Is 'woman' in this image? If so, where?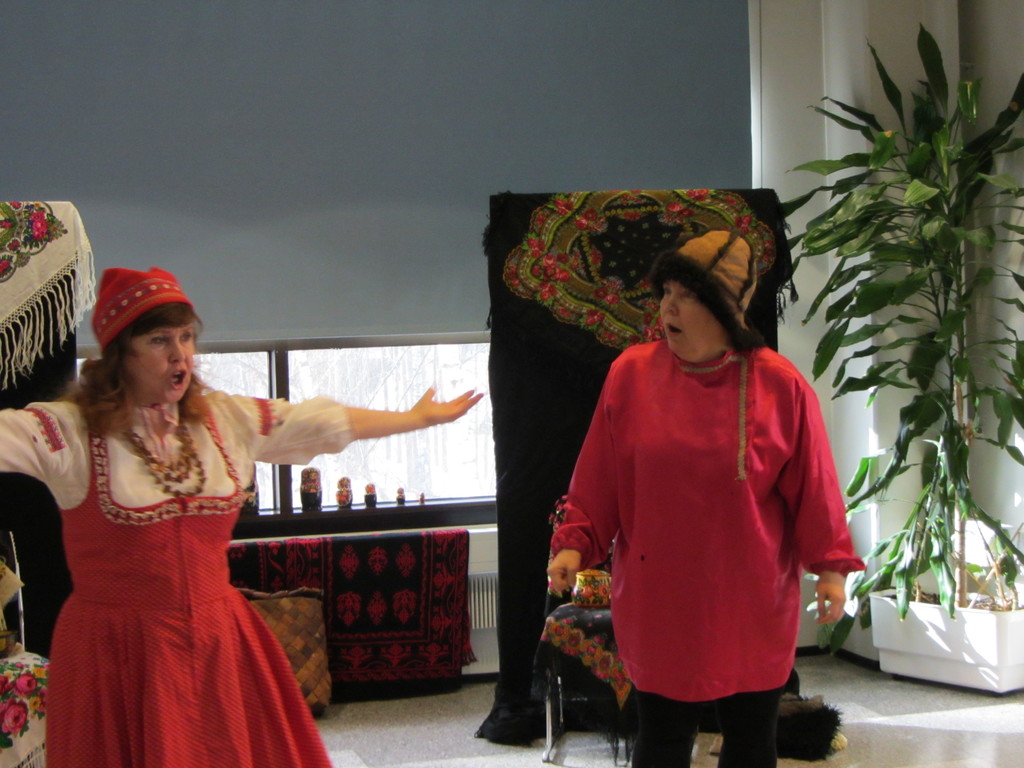
Yes, at <region>0, 241, 355, 767</region>.
